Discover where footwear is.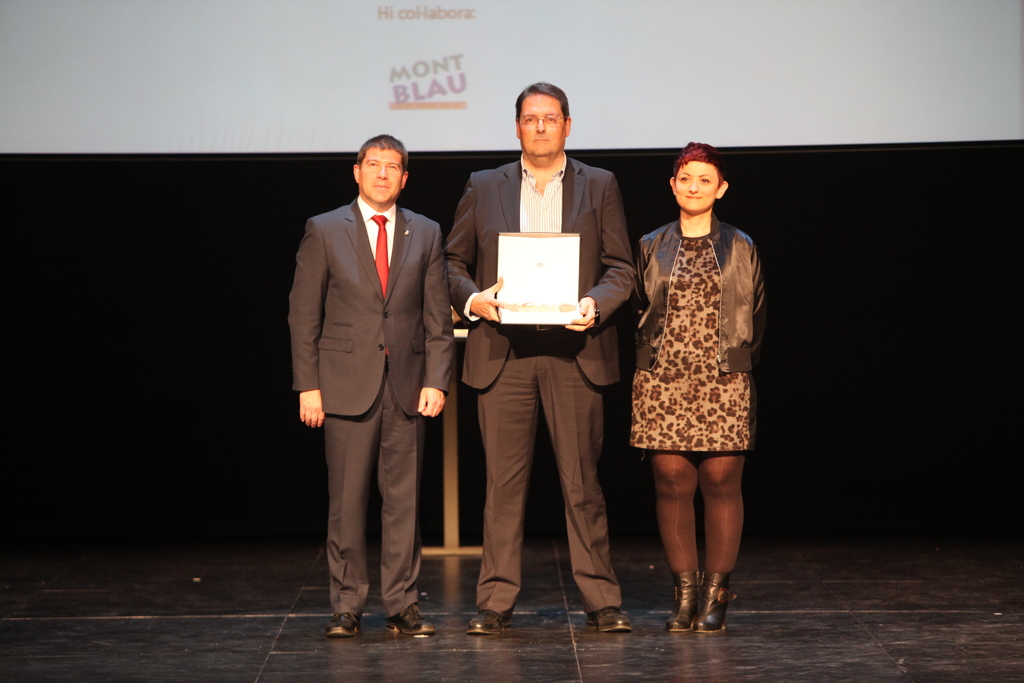
Discovered at (x1=470, y1=602, x2=516, y2=636).
